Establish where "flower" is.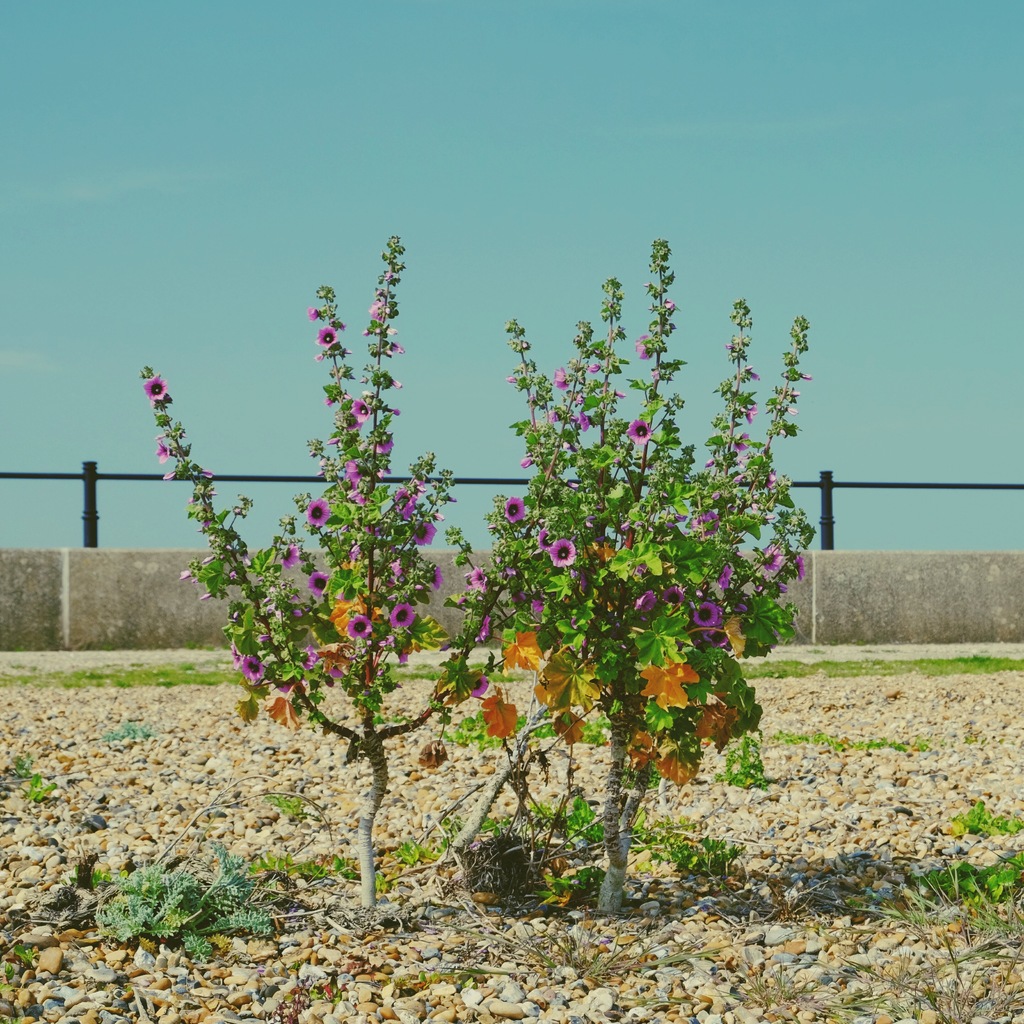
Established at left=386, top=596, right=417, bottom=629.
